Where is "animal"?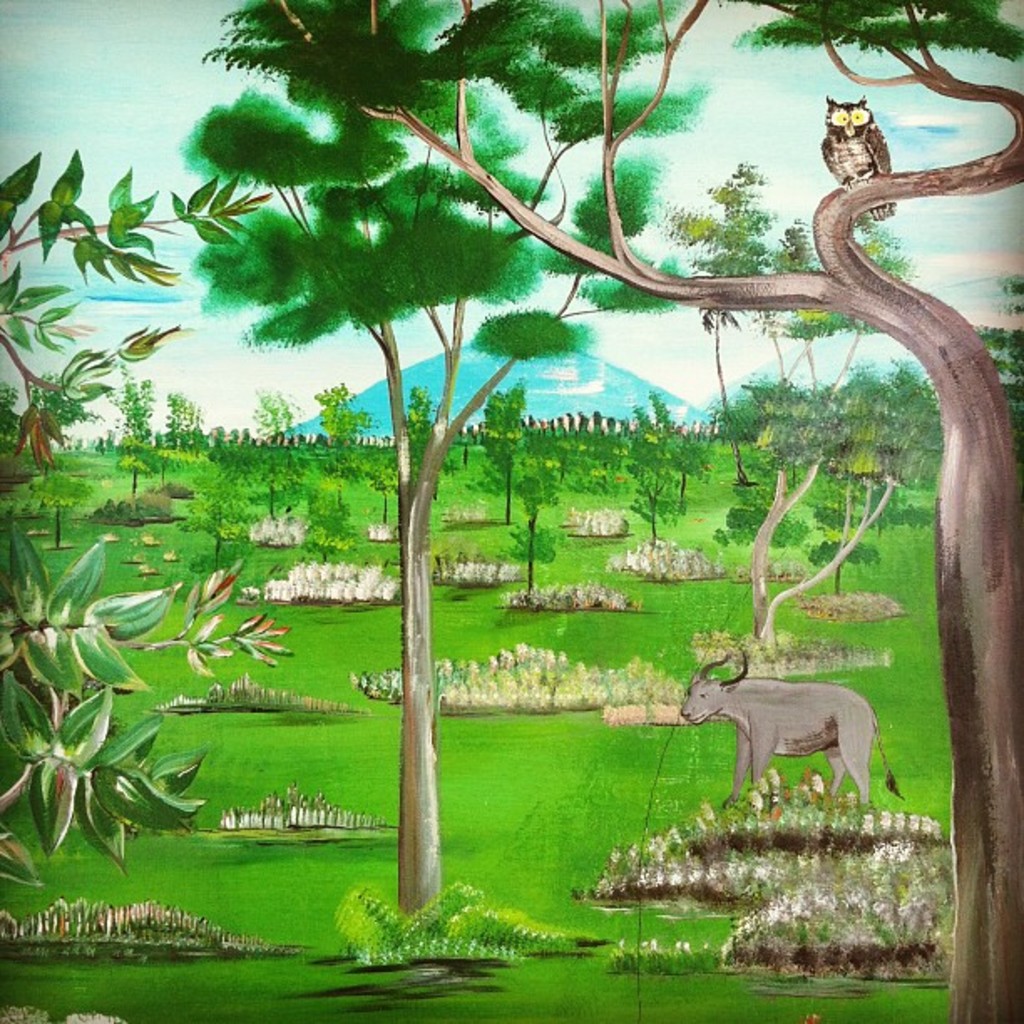
{"x1": 683, "y1": 649, "x2": 907, "y2": 823}.
